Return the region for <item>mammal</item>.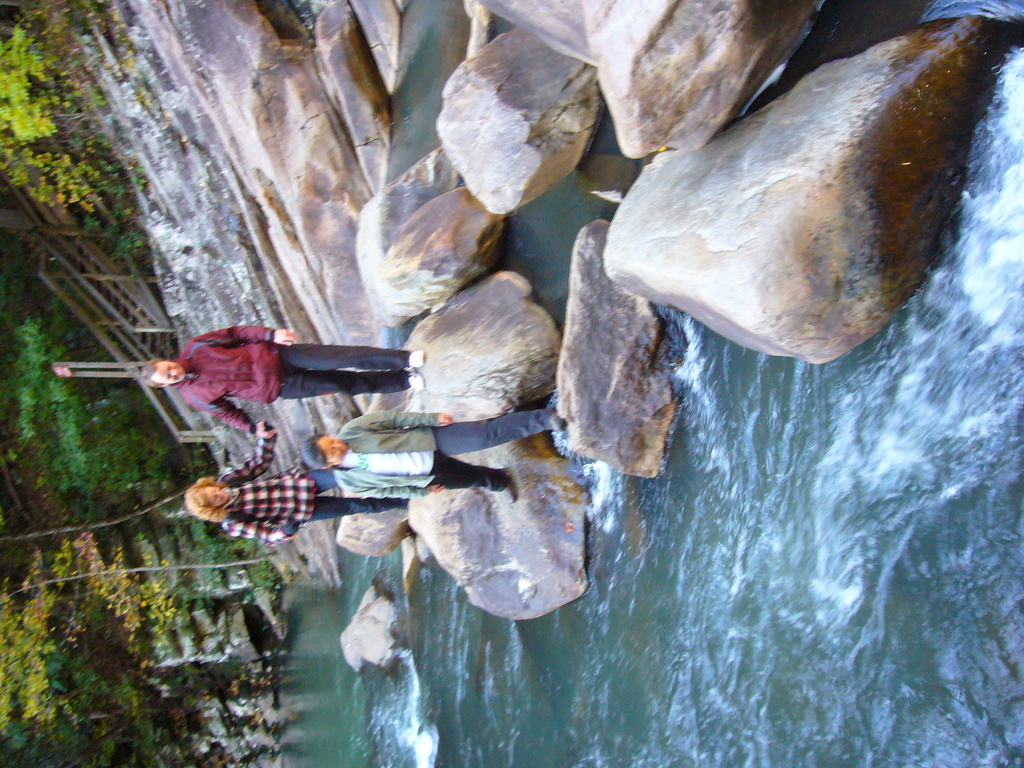
bbox=(113, 323, 412, 435).
